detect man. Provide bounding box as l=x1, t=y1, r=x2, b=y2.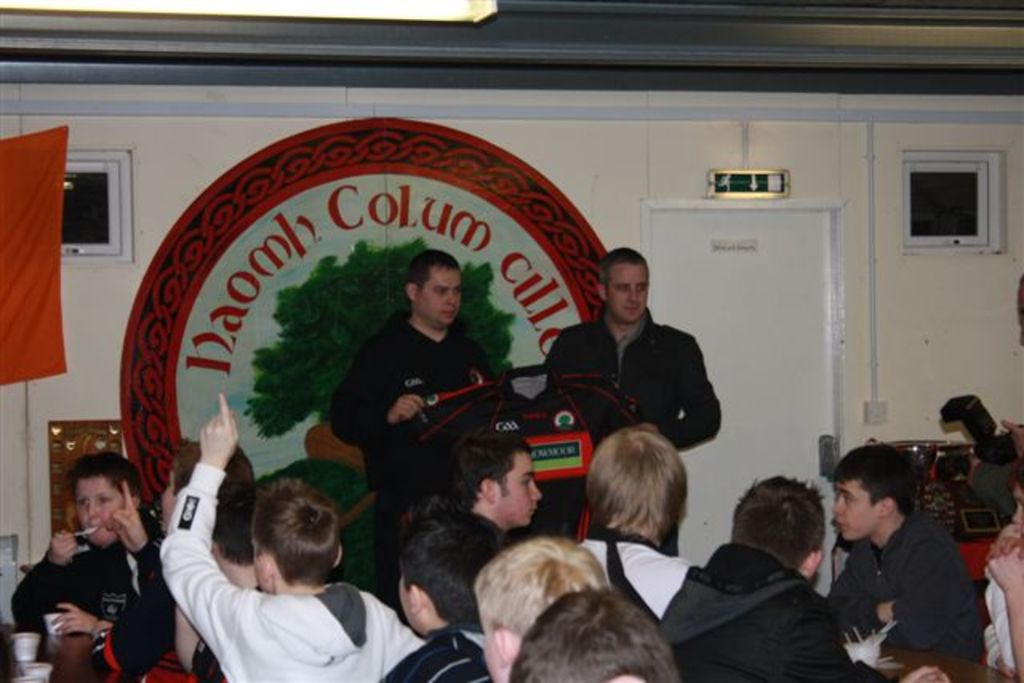
l=326, t=248, r=506, b=568.
